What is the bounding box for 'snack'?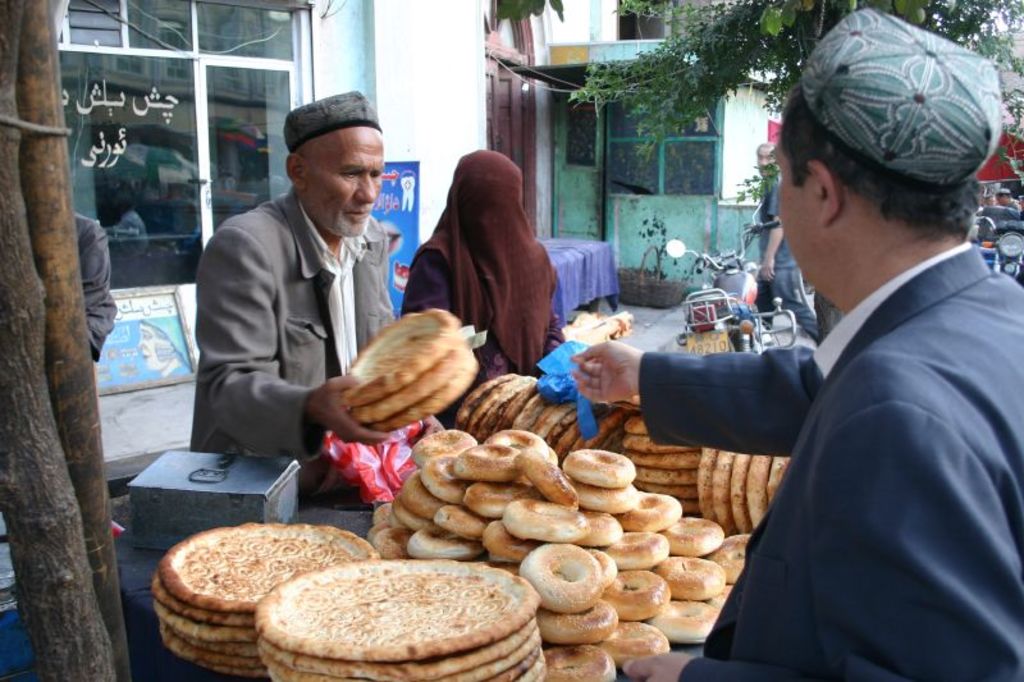
{"x1": 251, "y1": 557, "x2": 535, "y2": 663}.
